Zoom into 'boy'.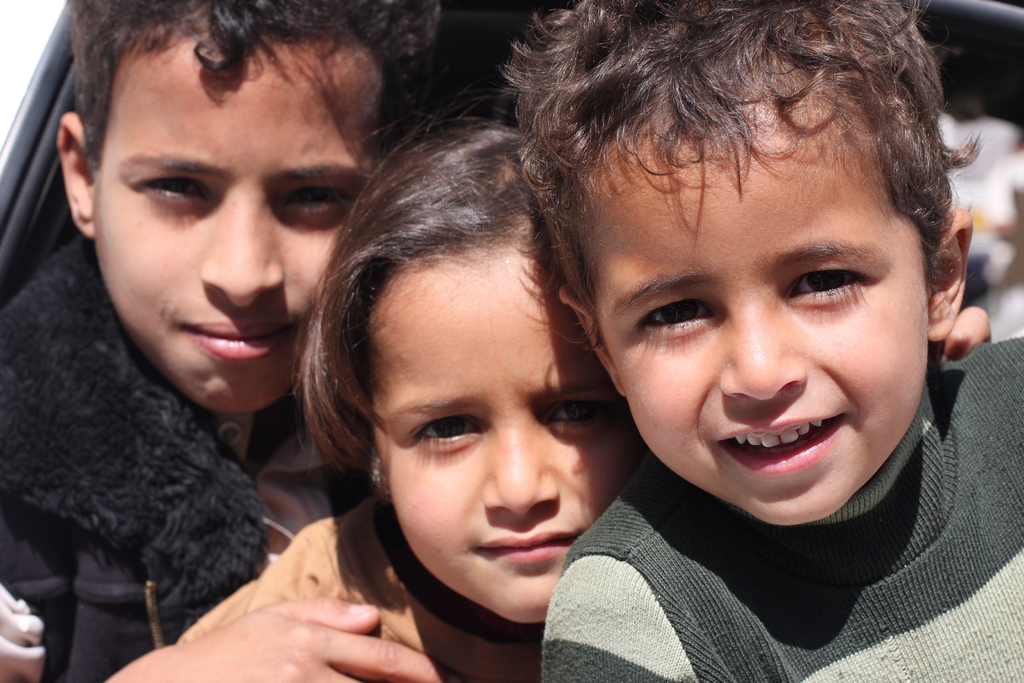
Zoom target: 500:0:1023:682.
